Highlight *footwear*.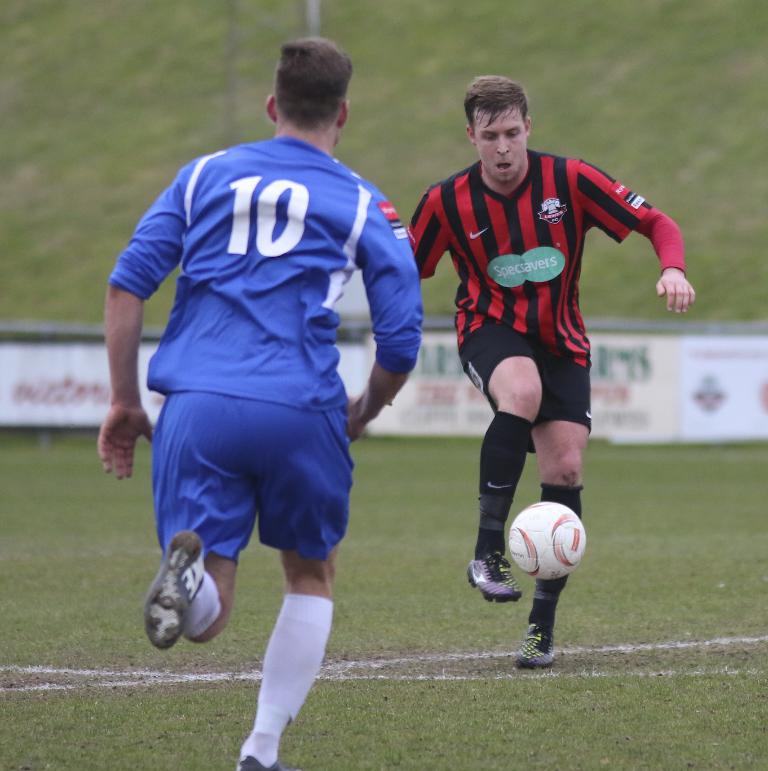
Highlighted region: x1=236, y1=752, x2=288, y2=770.
